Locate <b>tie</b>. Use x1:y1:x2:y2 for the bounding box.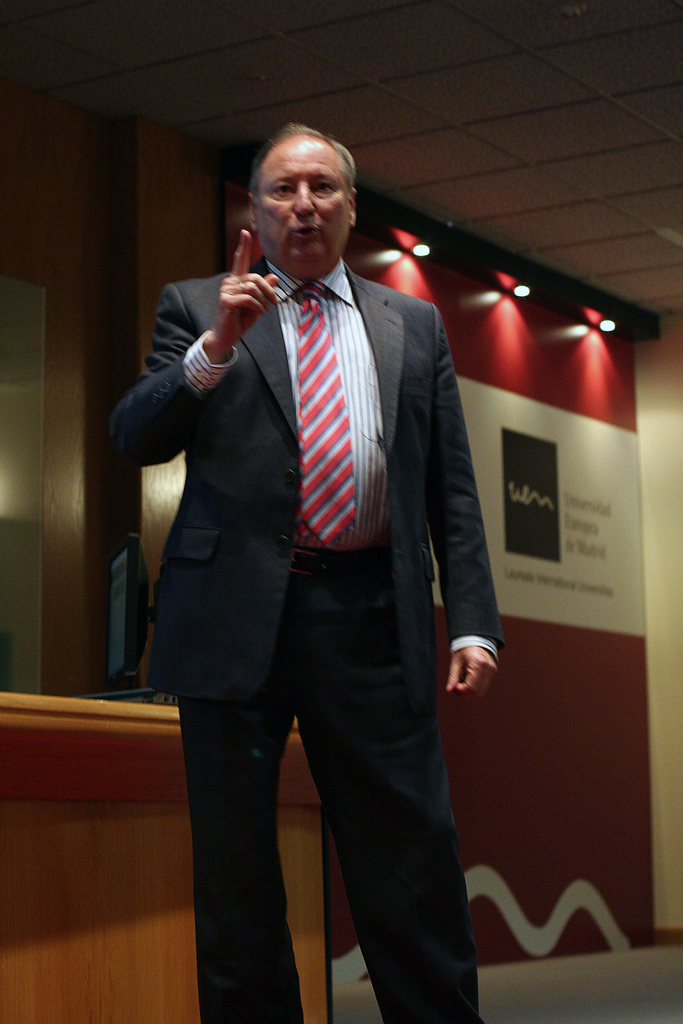
299:280:358:547.
